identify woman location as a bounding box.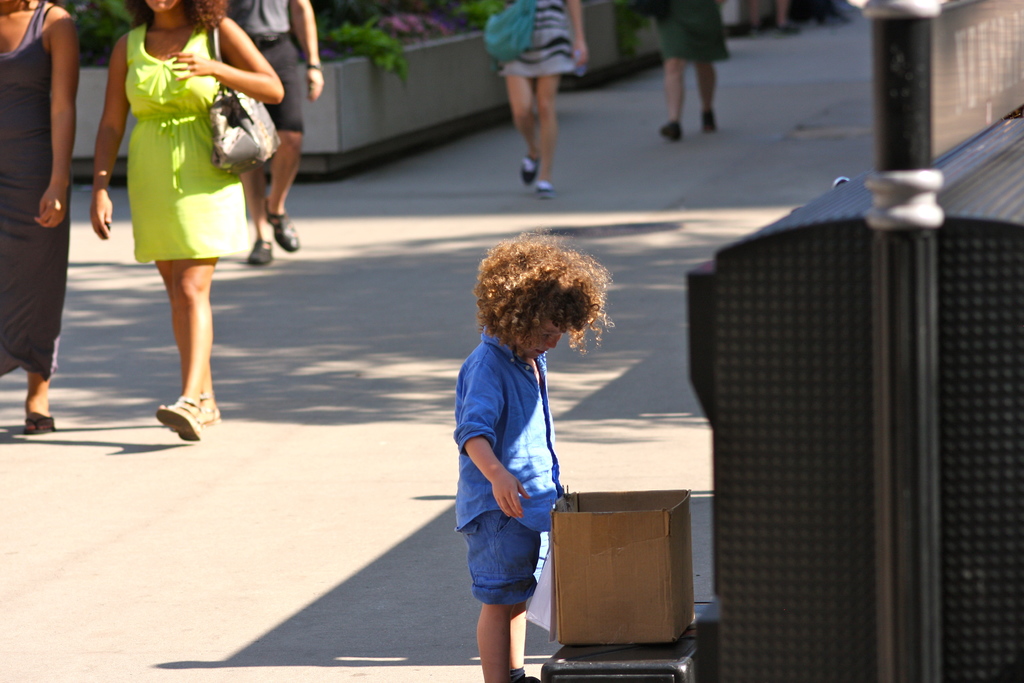
<bbox>480, 0, 593, 198</bbox>.
